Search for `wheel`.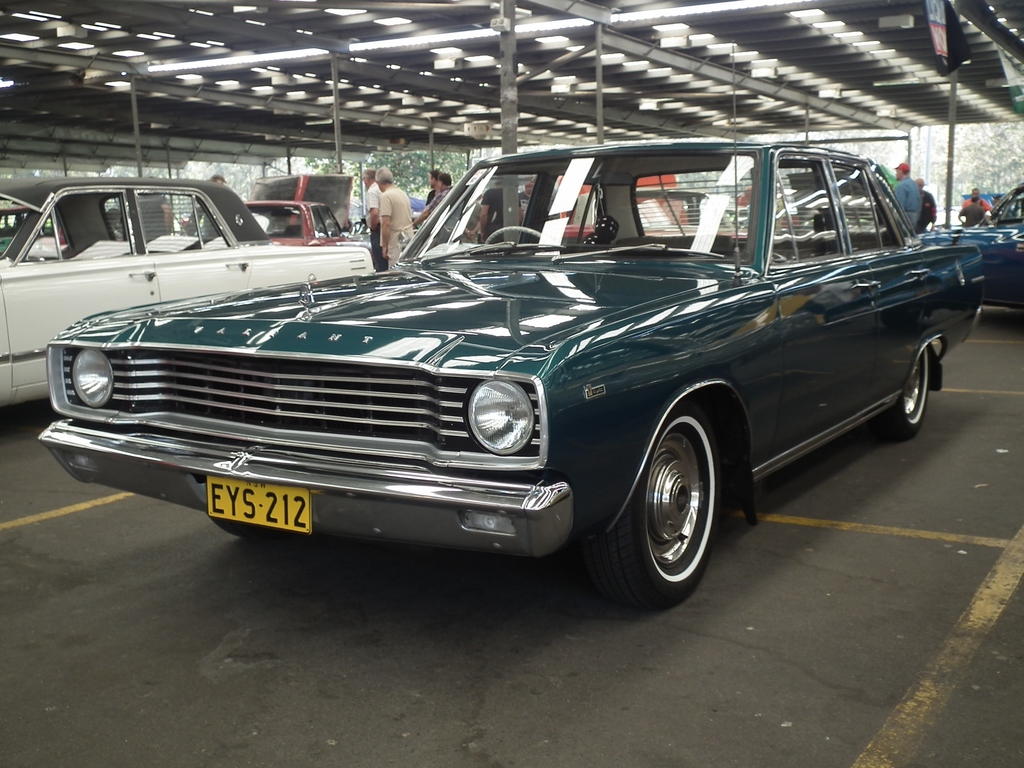
Found at (x1=483, y1=223, x2=541, y2=241).
